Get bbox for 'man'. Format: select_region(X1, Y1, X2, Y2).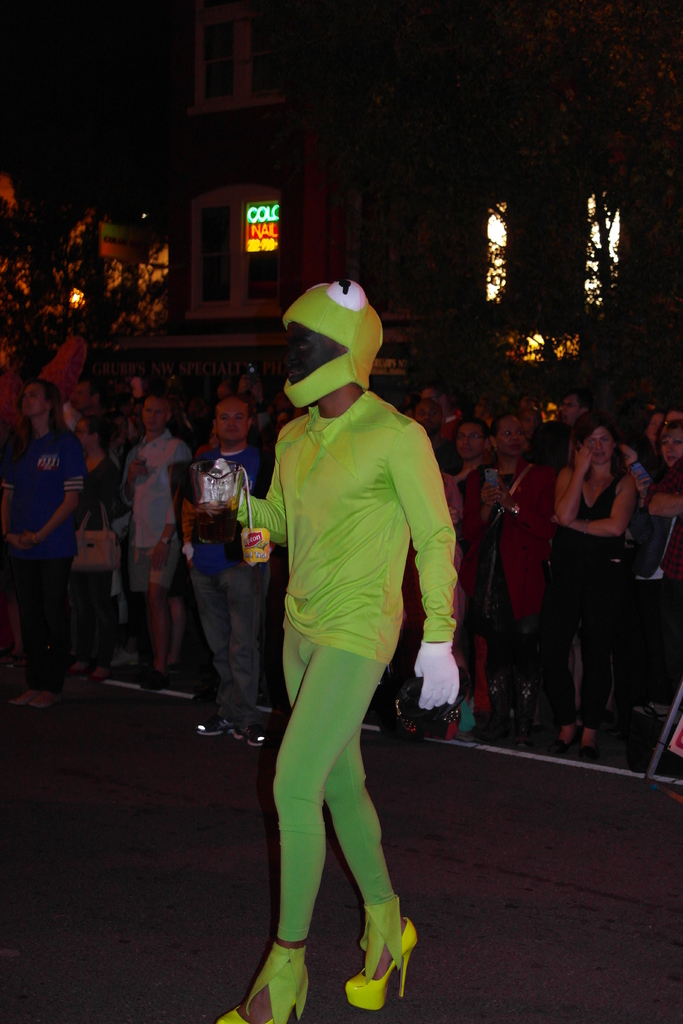
select_region(233, 211, 450, 1023).
